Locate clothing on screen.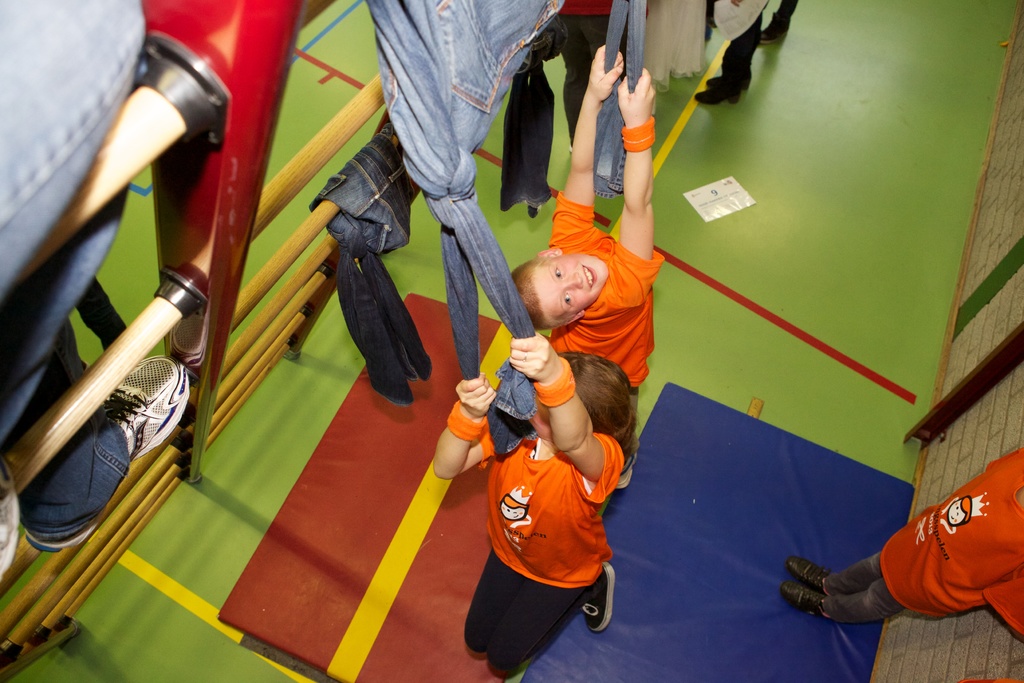
On screen at detection(0, 0, 147, 541).
